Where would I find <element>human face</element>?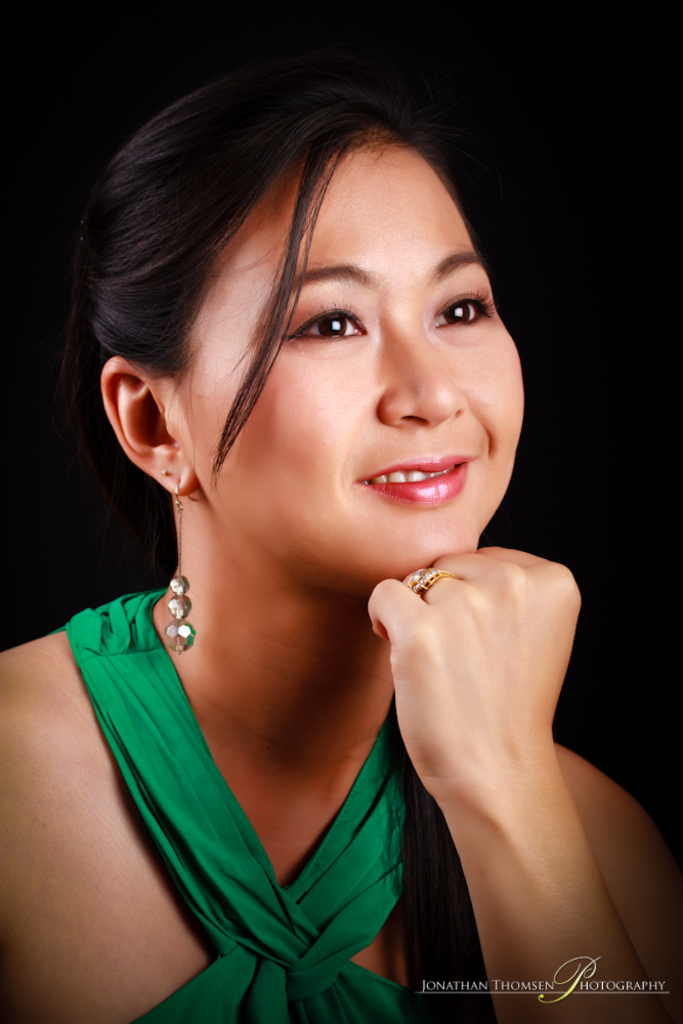
At x1=177, y1=132, x2=520, y2=583.
